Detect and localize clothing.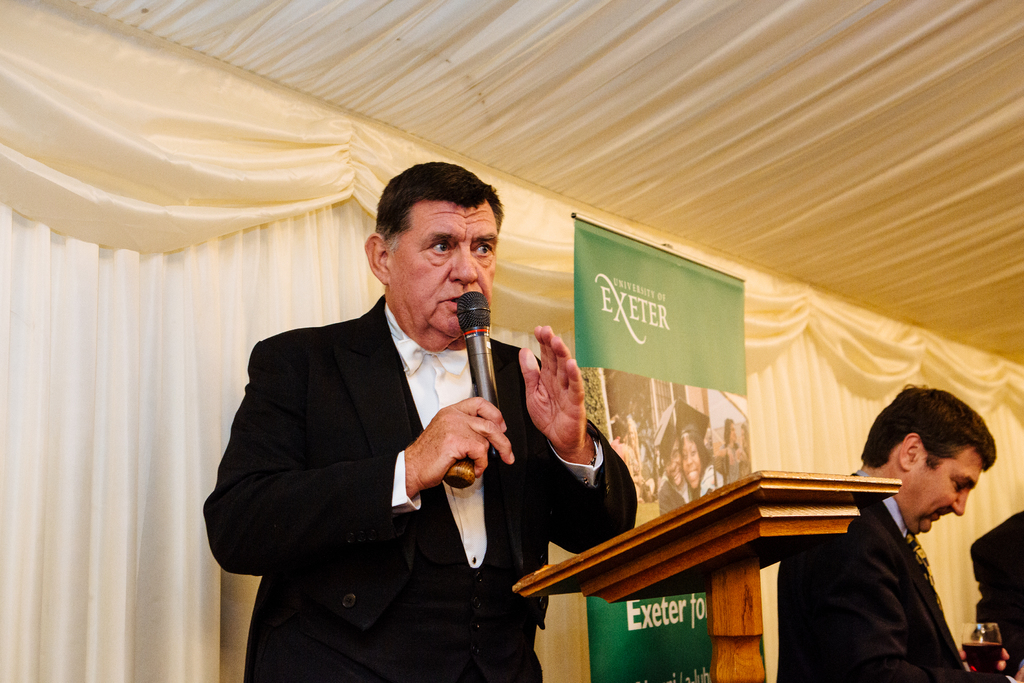
Localized at [left=793, top=465, right=991, bottom=681].
